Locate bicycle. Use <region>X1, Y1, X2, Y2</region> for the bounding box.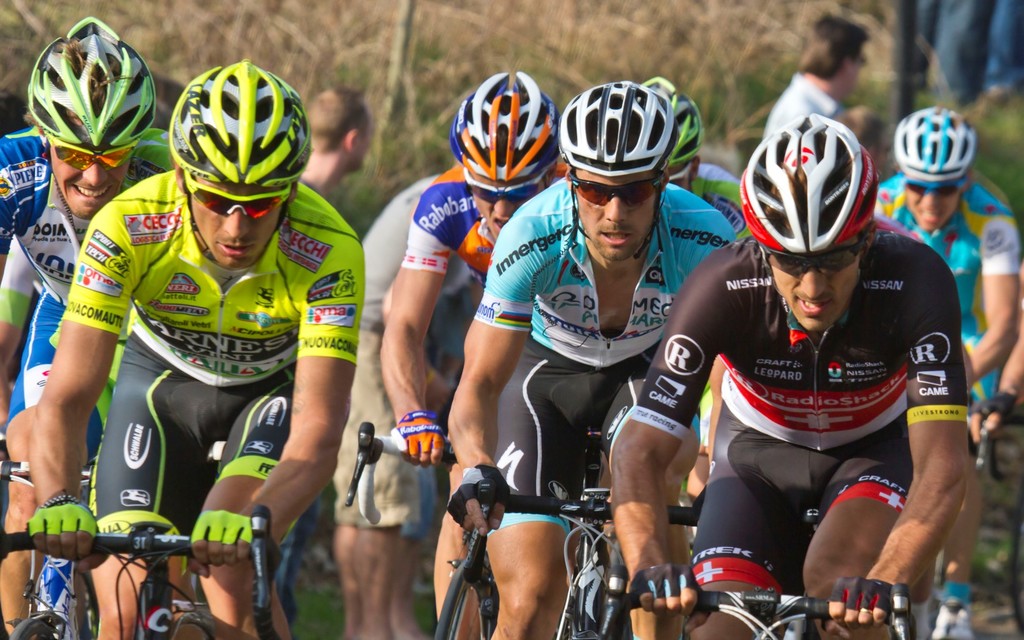
<region>461, 423, 714, 639</region>.
